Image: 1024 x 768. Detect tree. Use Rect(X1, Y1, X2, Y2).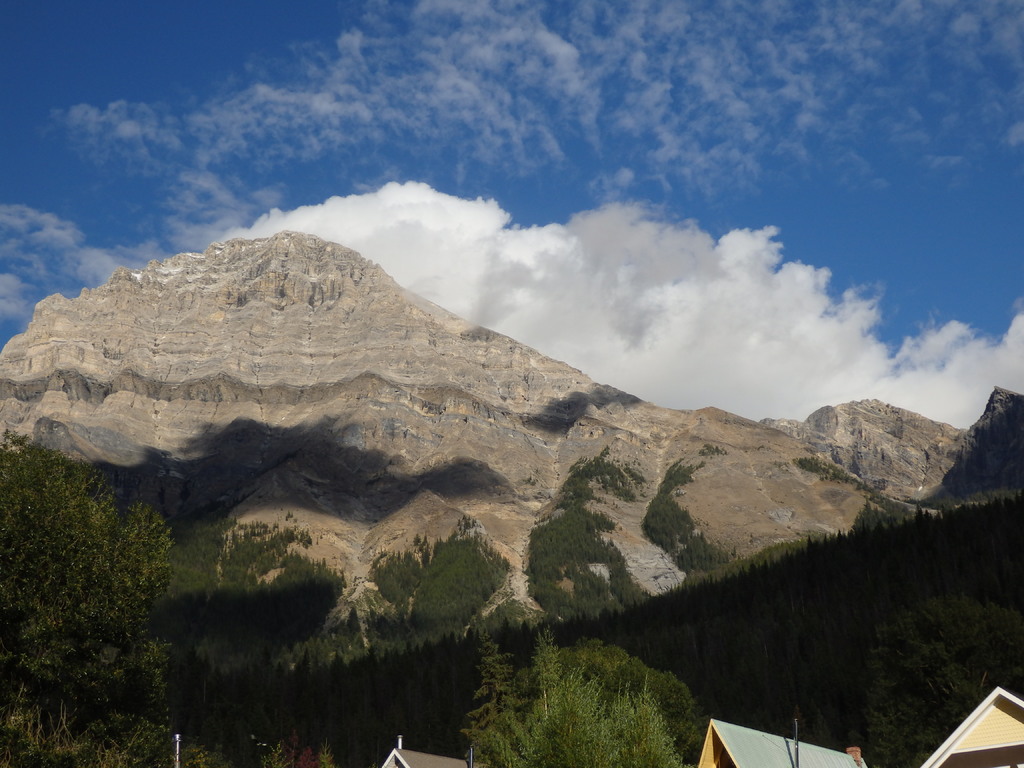
Rect(484, 632, 682, 767).
